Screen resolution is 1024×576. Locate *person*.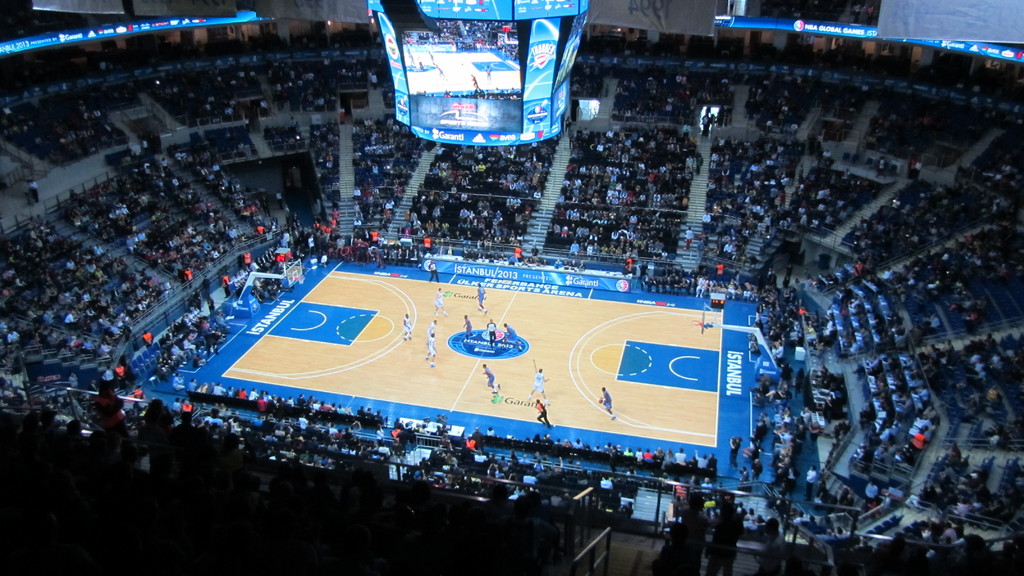
bbox=[460, 311, 477, 348].
